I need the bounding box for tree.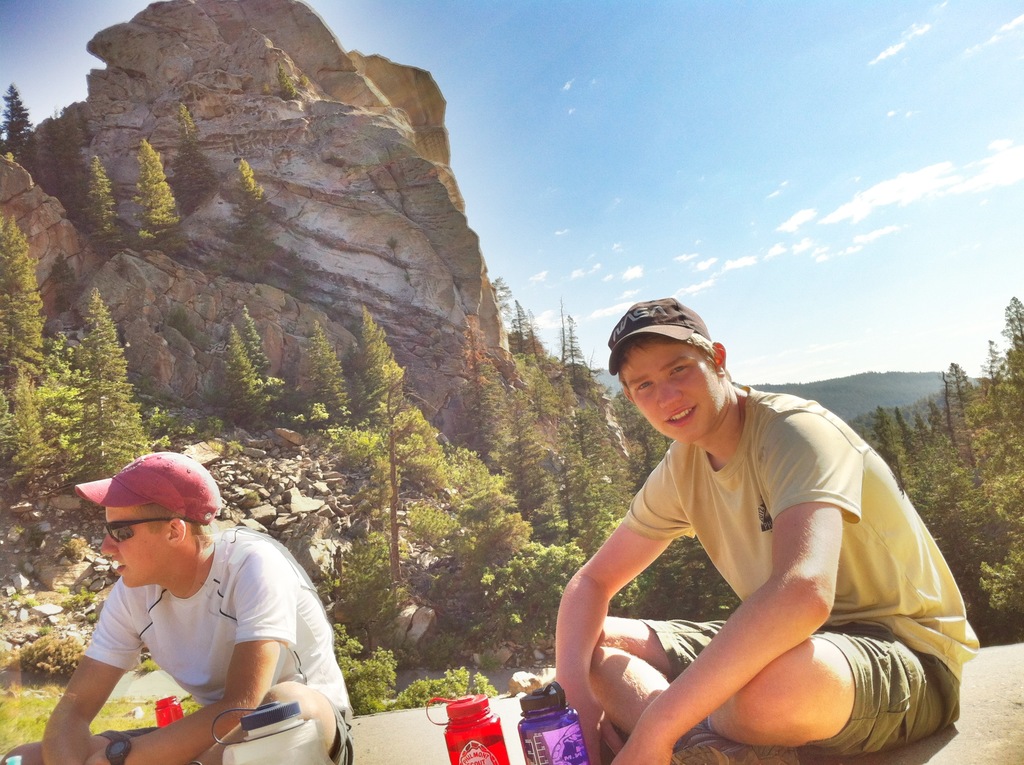
Here it is: (235, 301, 296, 394).
